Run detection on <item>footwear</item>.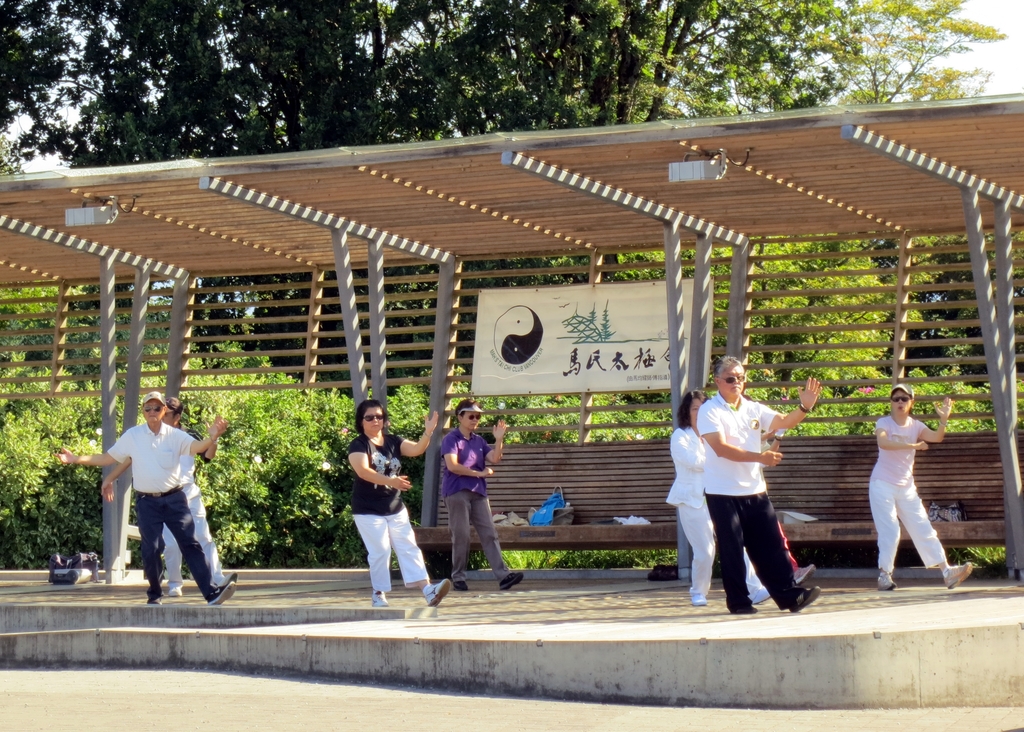
Result: bbox=[206, 578, 232, 602].
